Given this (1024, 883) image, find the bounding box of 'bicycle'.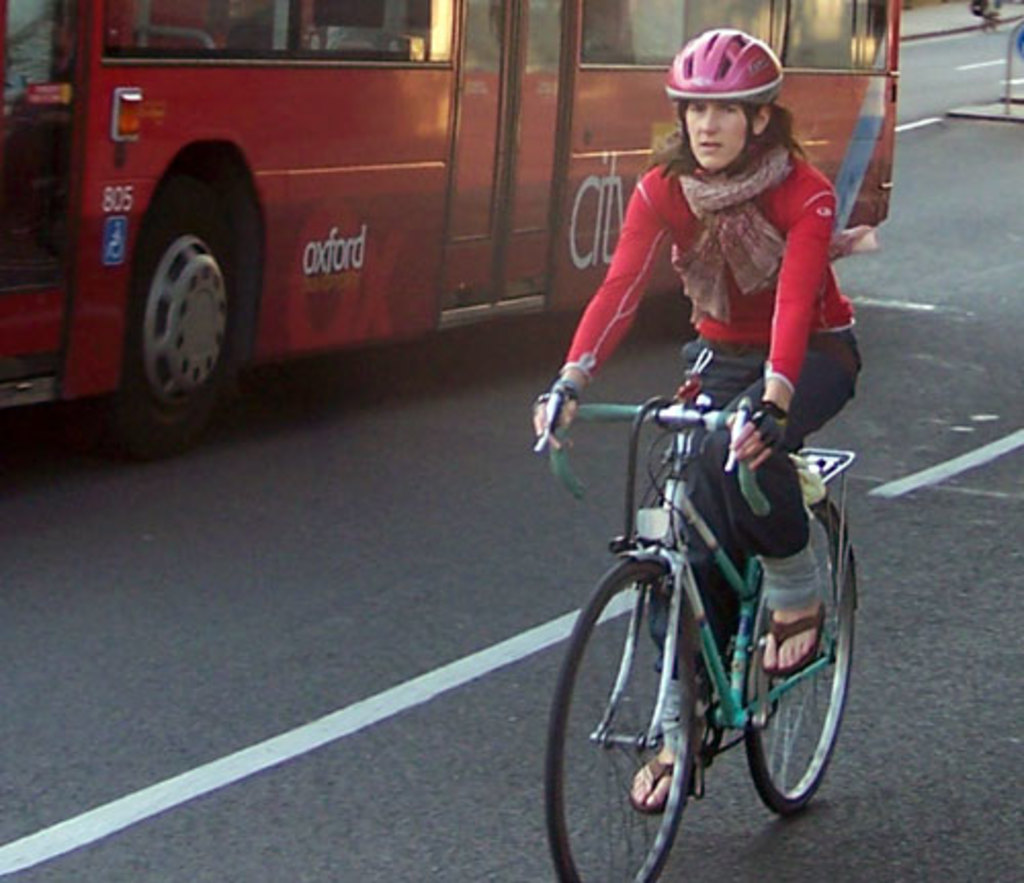
BBox(520, 350, 887, 860).
